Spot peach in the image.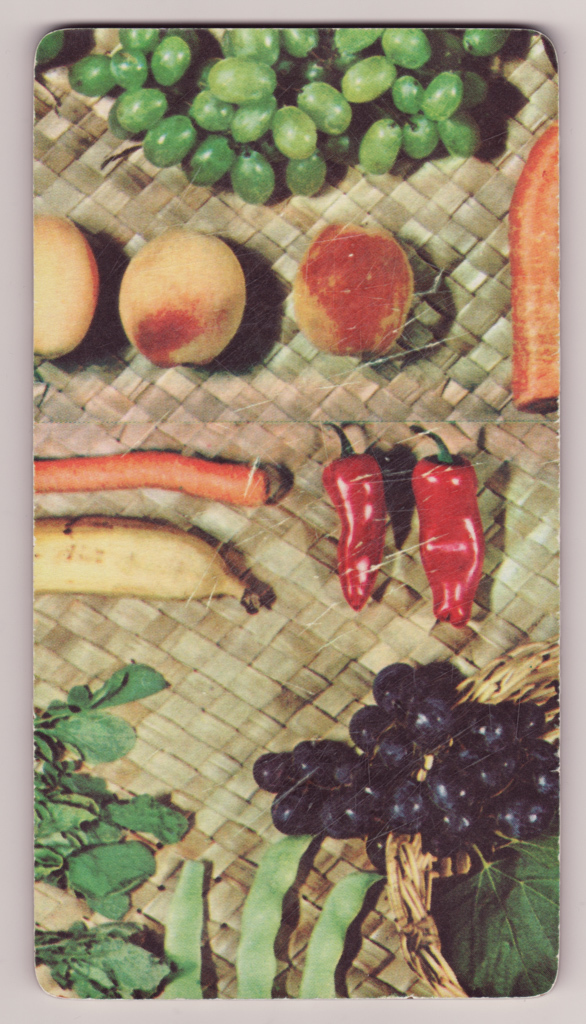
peach found at x1=291 y1=220 x2=408 y2=352.
